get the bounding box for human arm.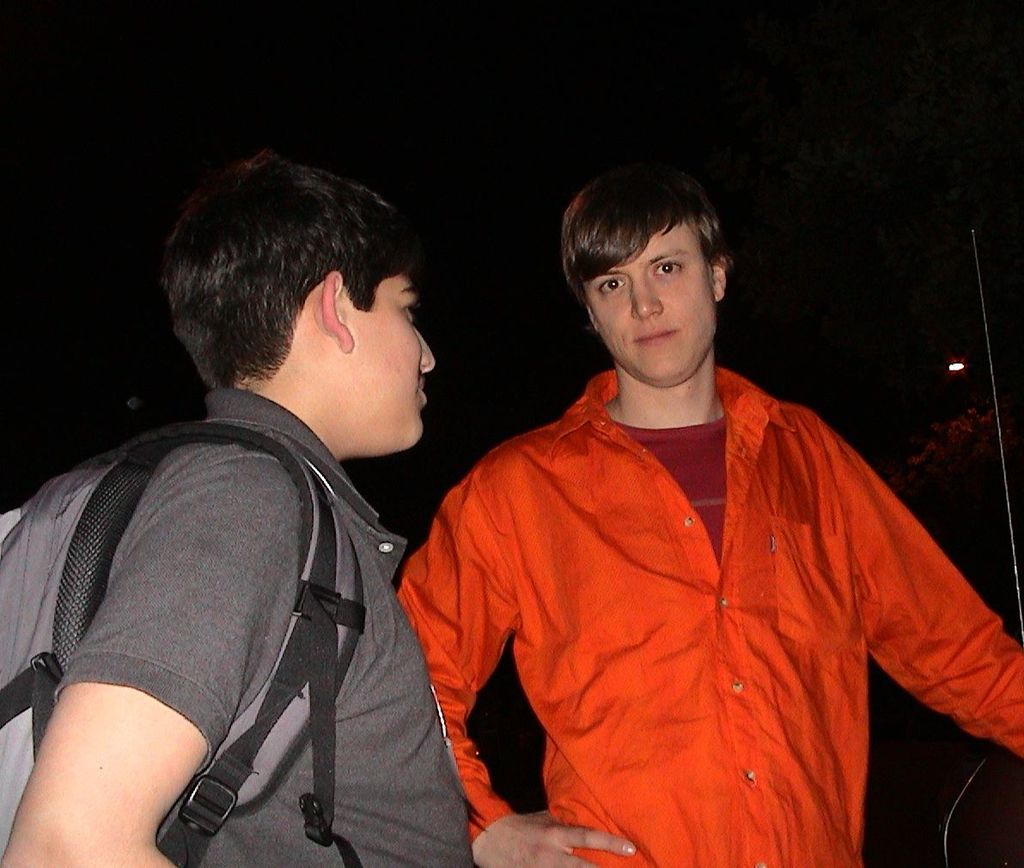
locate(333, 456, 548, 867).
